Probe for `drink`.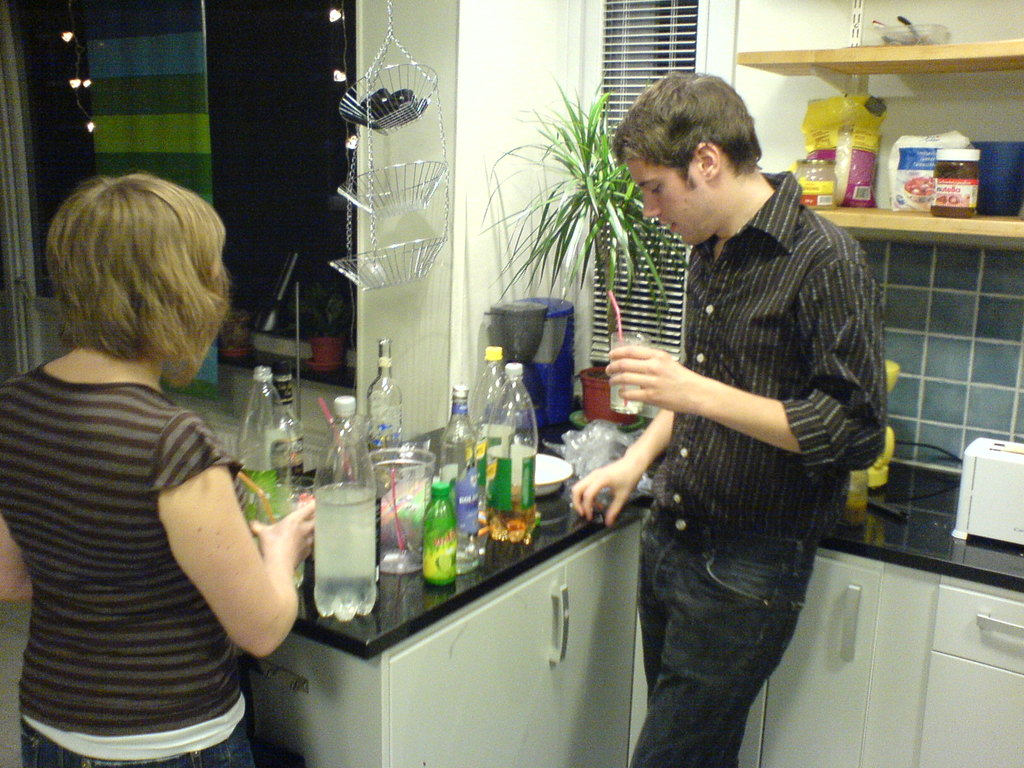
Probe result: {"left": 484, "top": 489, "right": 538, "bottom": 543}.
